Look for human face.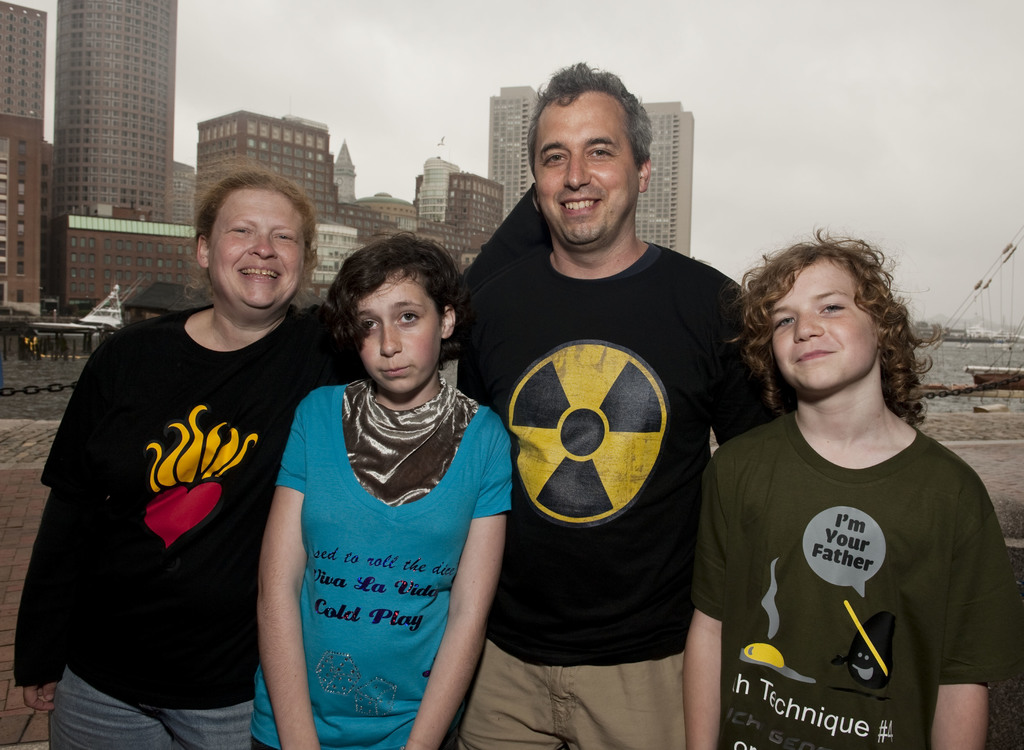
Found: locate(533, 89, 638, 242).
